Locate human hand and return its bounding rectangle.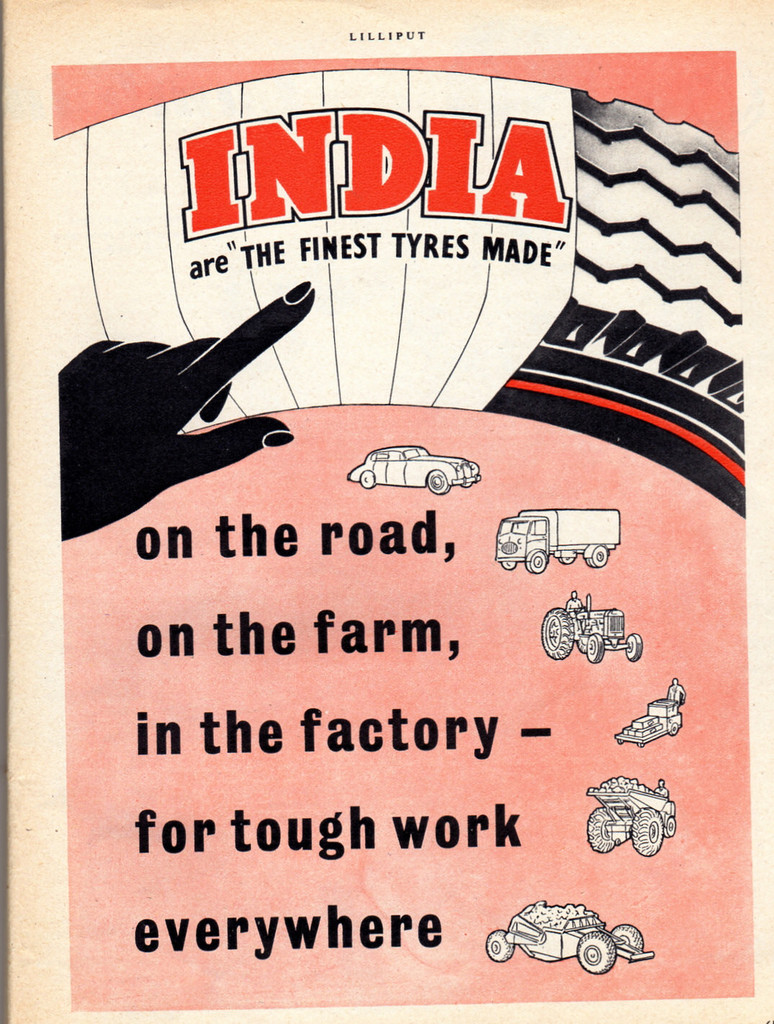
(55,275,319,535).
